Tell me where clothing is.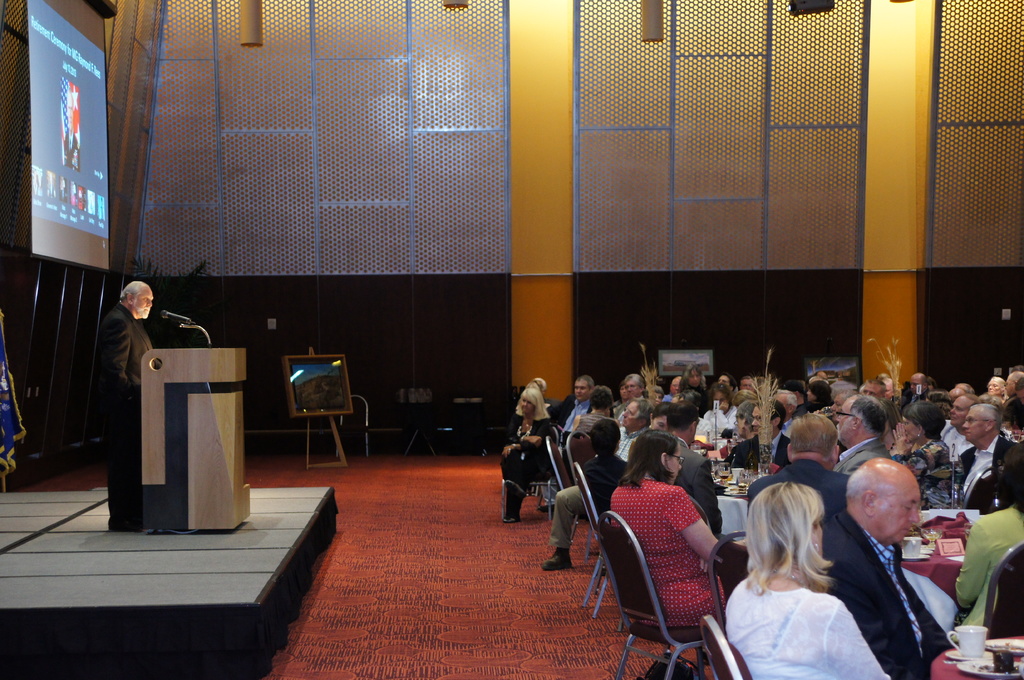
clothing is at (684, 442, 707, 464).
